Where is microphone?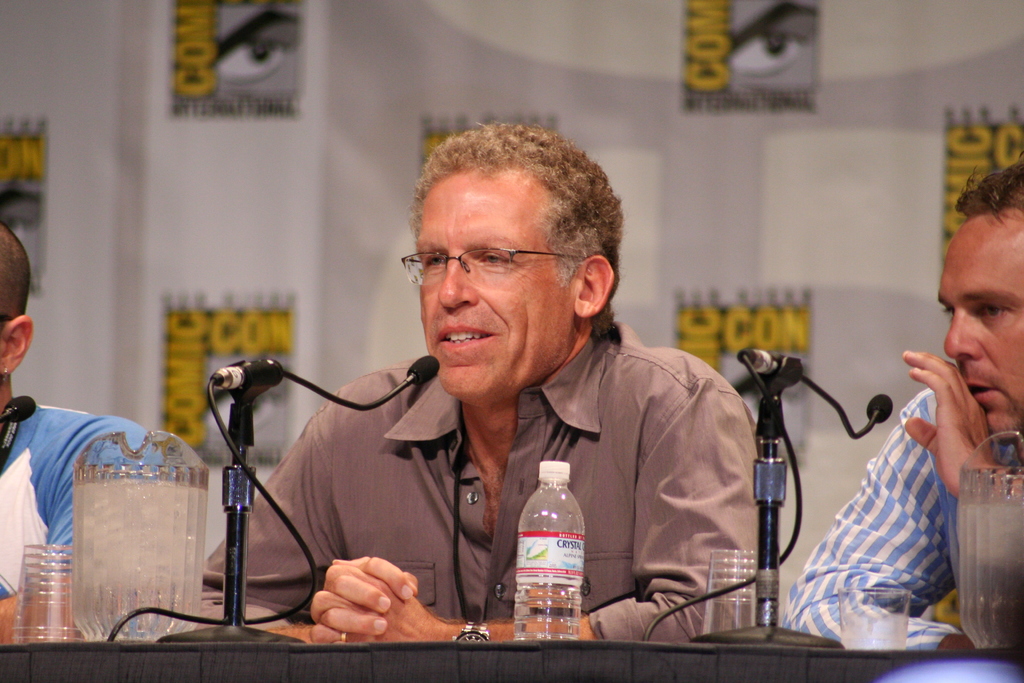
pyautogui.locateOnScreen(0, 390, 39, 431).
